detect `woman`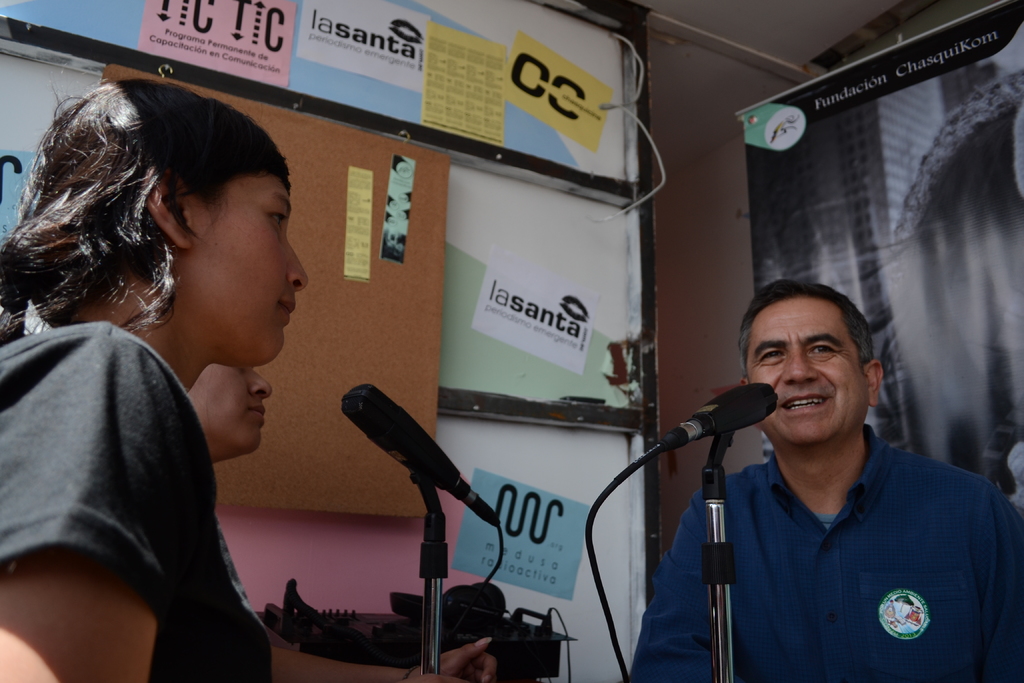
locate(36, 56, 422, 682)
